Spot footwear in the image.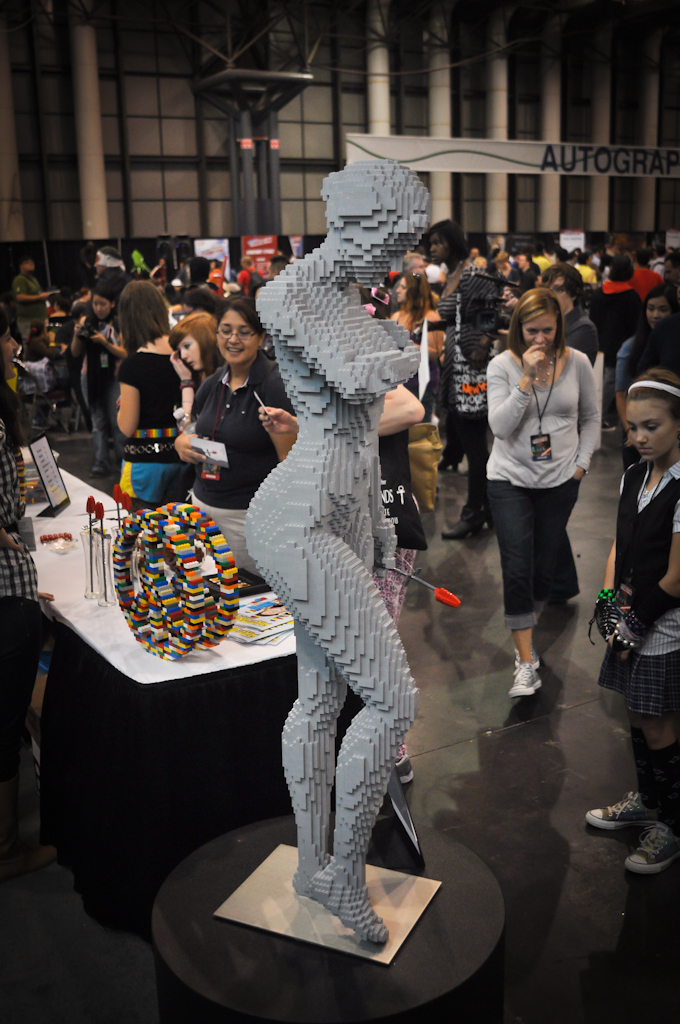
footwear found at region(443, 511, 480, 538).
